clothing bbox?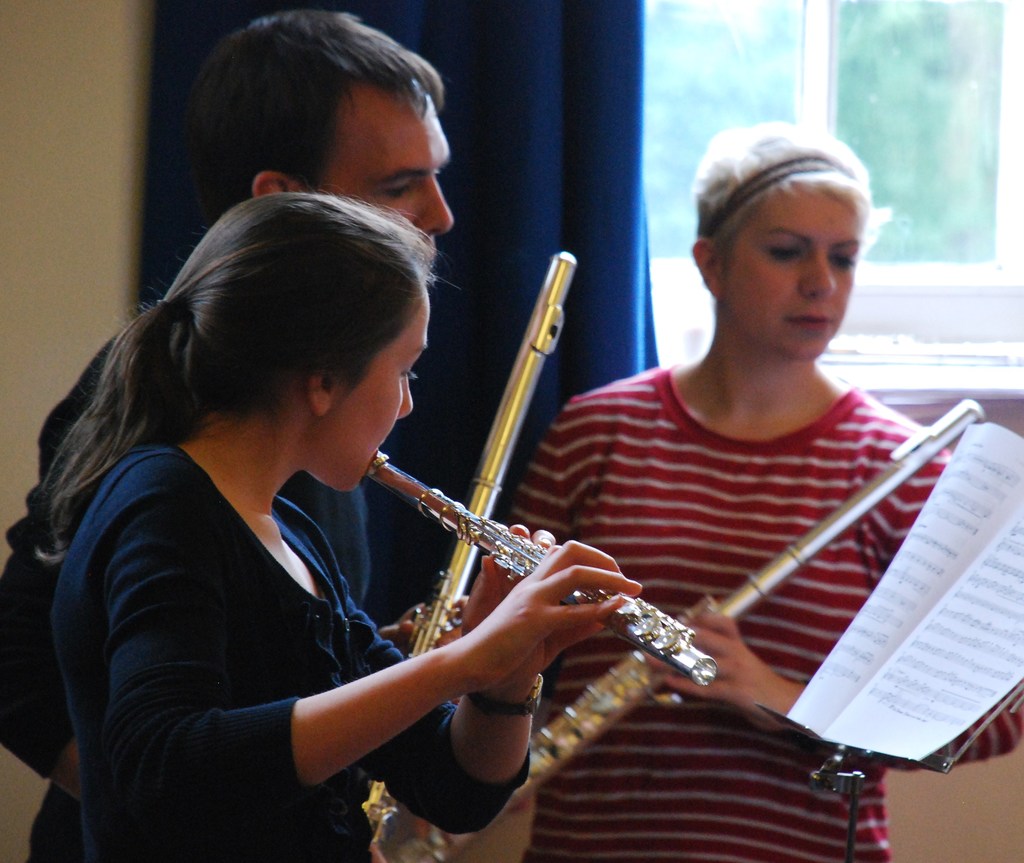
crop(49, 439, 529, 862)
